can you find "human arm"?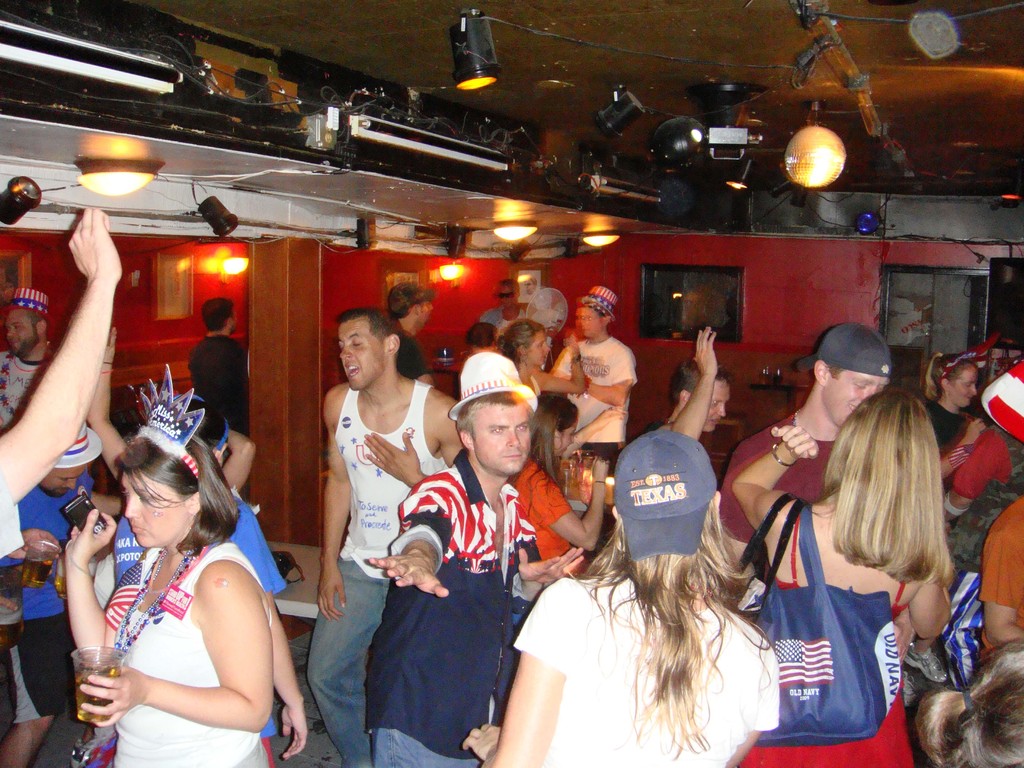
Yes, bounding box: (left=733, top=424, right=820, bottom=527).
